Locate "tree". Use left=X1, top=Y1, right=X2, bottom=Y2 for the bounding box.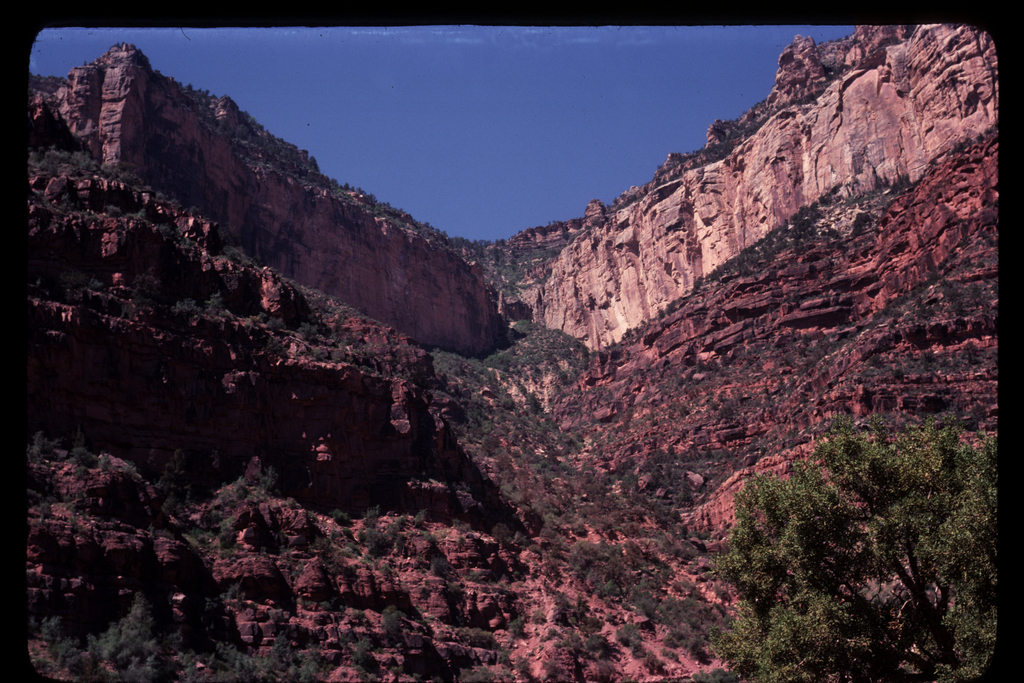
left=714, top=441, right=1021, bottom=680.
